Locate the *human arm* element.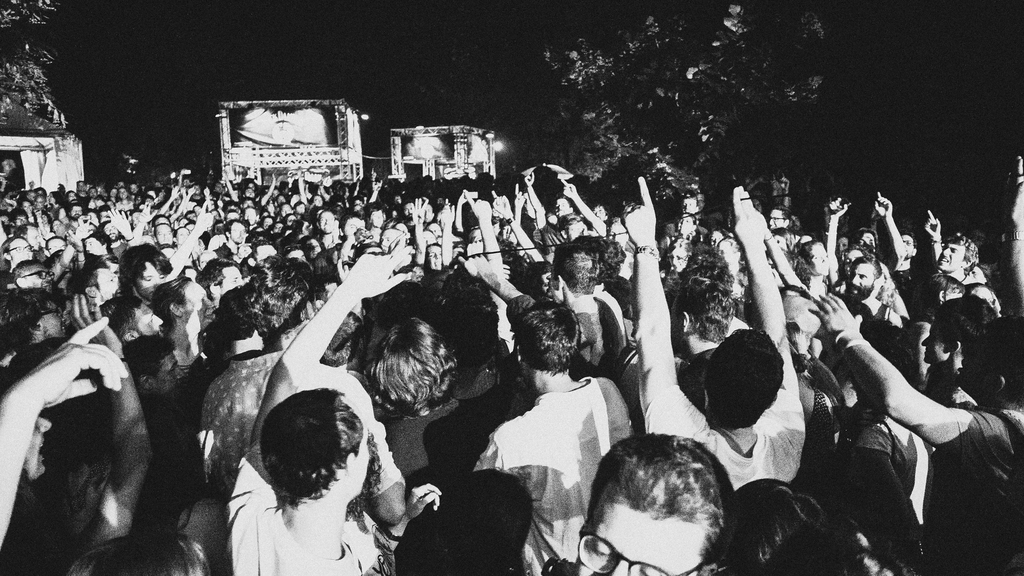
Element bbox: l=0, t=319, r=122, b=549.
